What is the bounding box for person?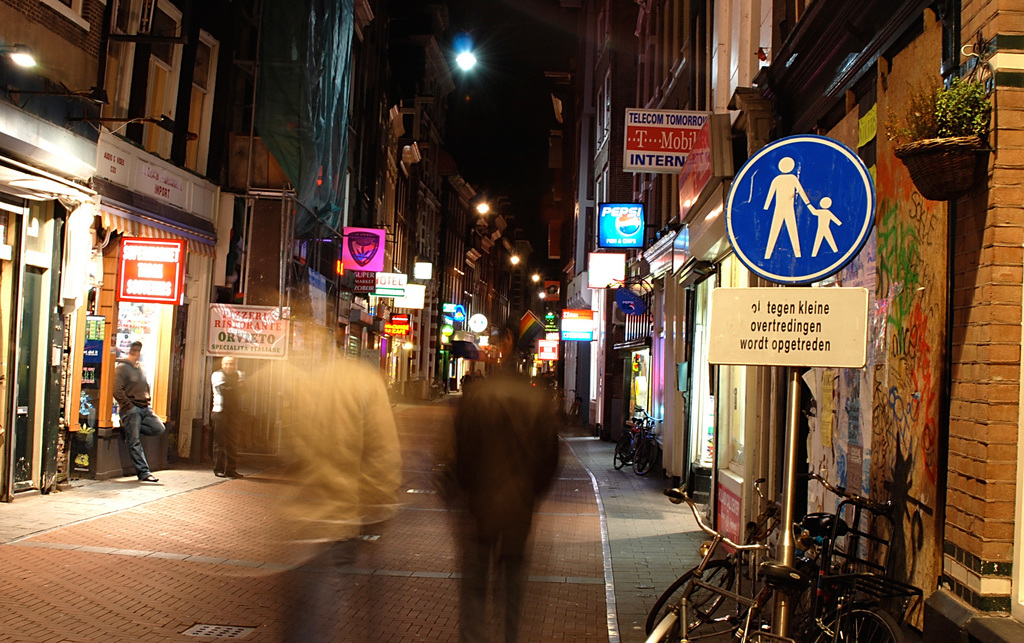
(211,354,246,476).
